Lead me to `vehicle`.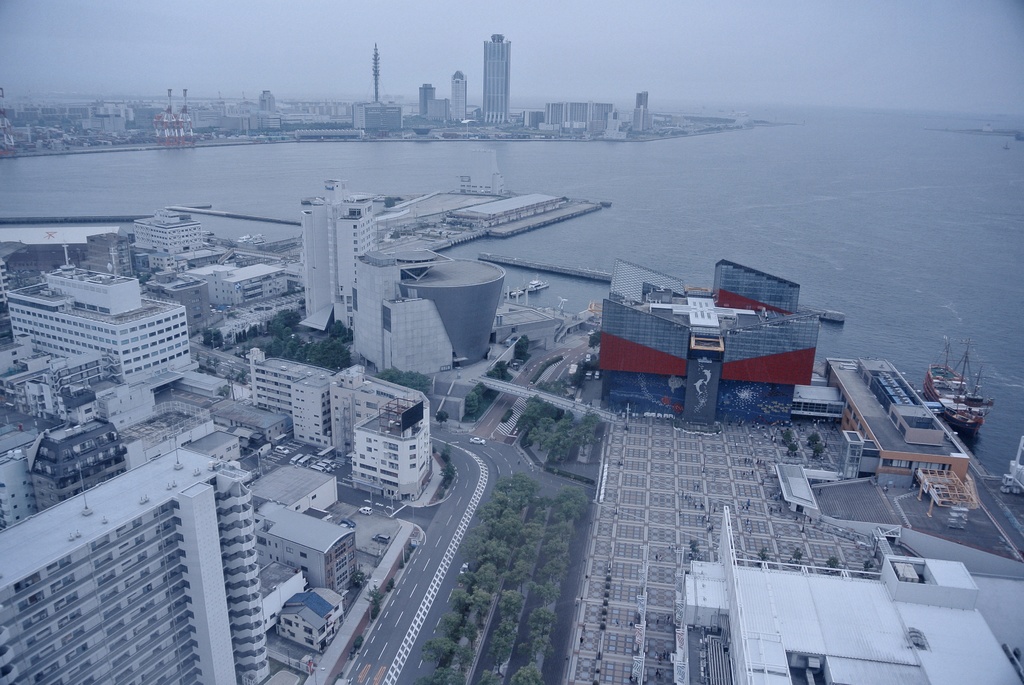
Lead to x1=919, y1=335, x2=993, y2=441.
